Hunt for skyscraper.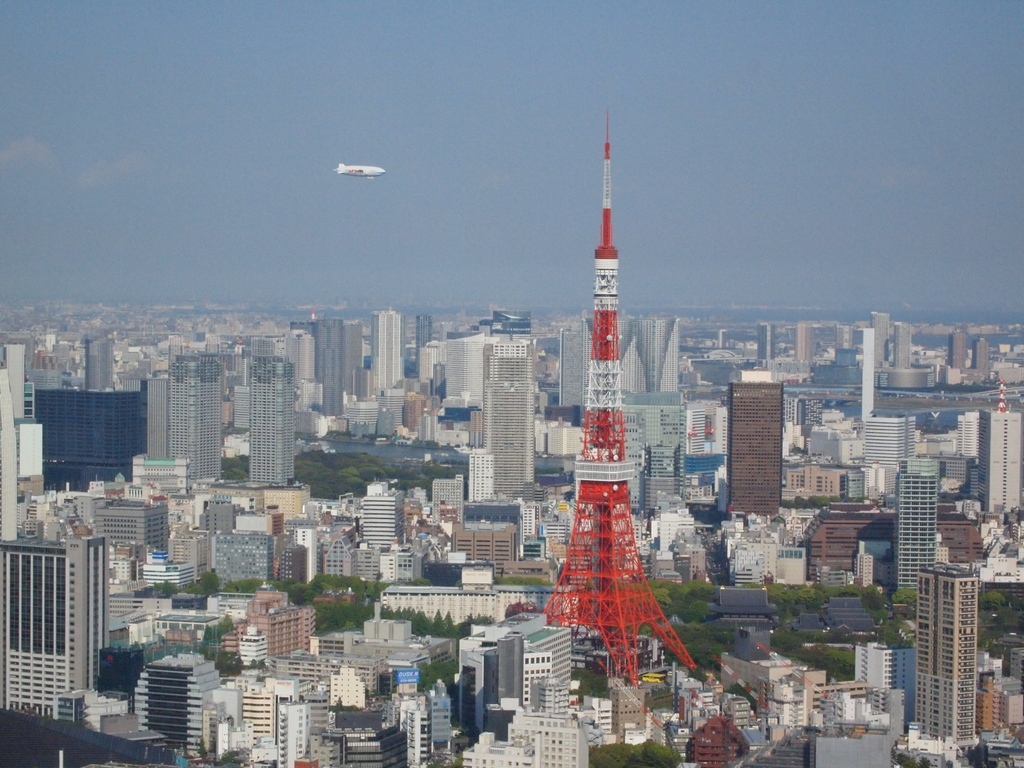
Hunted down at crop(787, 317, 819, 367).
